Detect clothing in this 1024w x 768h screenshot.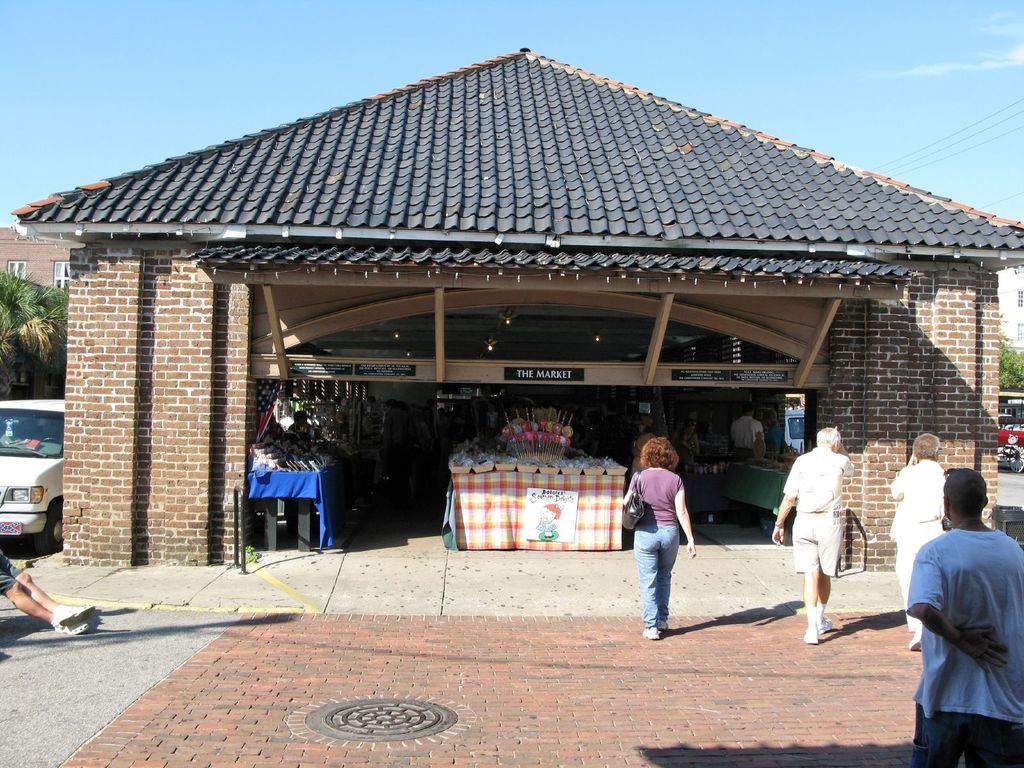
Detection: box=[769, 422, 776, 450].
